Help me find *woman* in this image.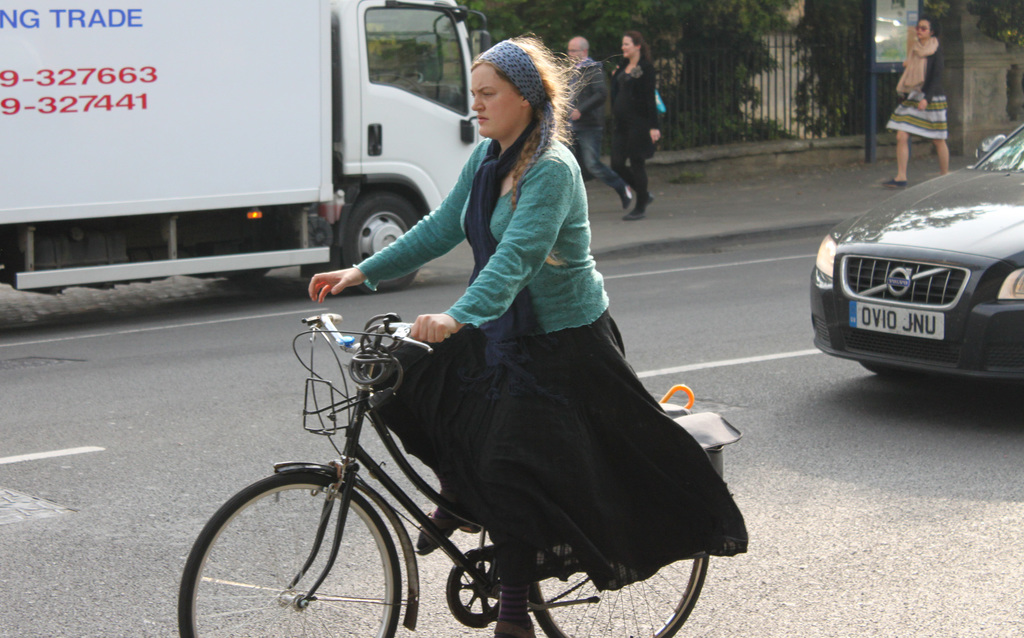
Found it: (881,8,950,190).
